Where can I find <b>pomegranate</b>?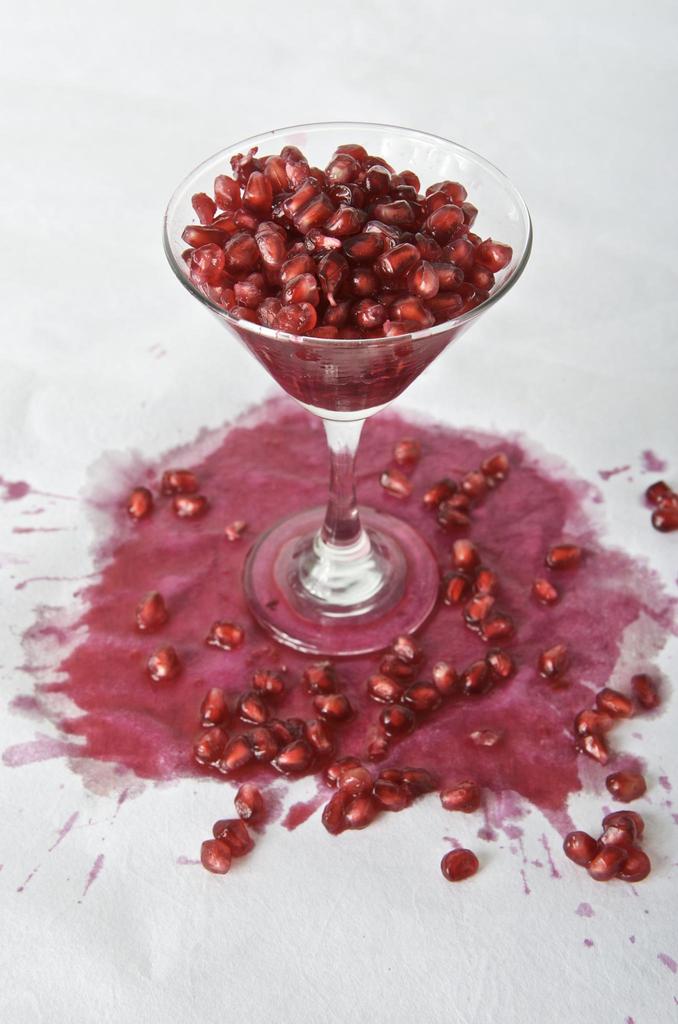
You can find it at pyautogui.locateOnScreen(200, 835, 234, 874).
